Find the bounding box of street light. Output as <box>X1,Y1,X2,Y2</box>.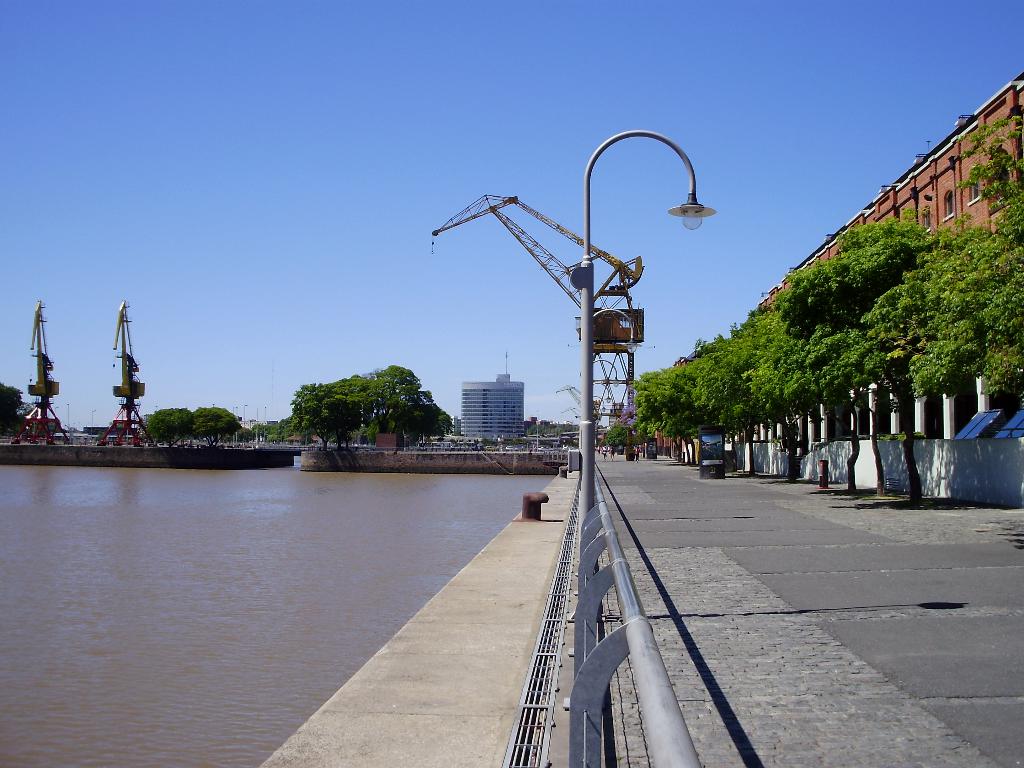
<box>589,309,640,353</box>.
